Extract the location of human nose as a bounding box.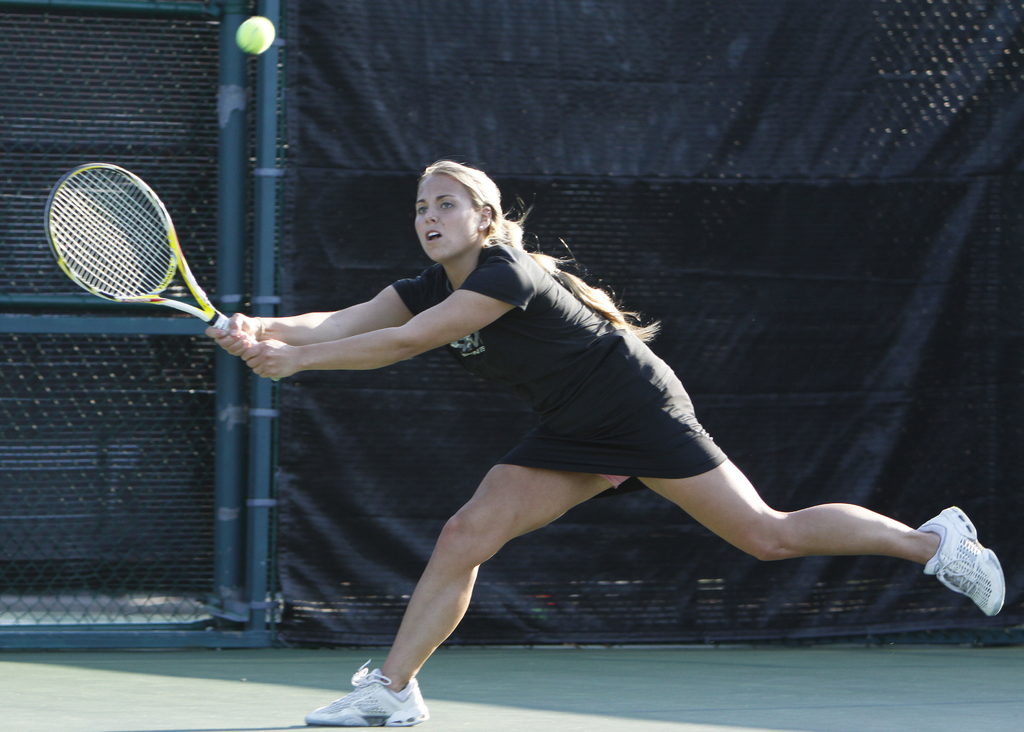
Rect(422, 202, 436, 223).
